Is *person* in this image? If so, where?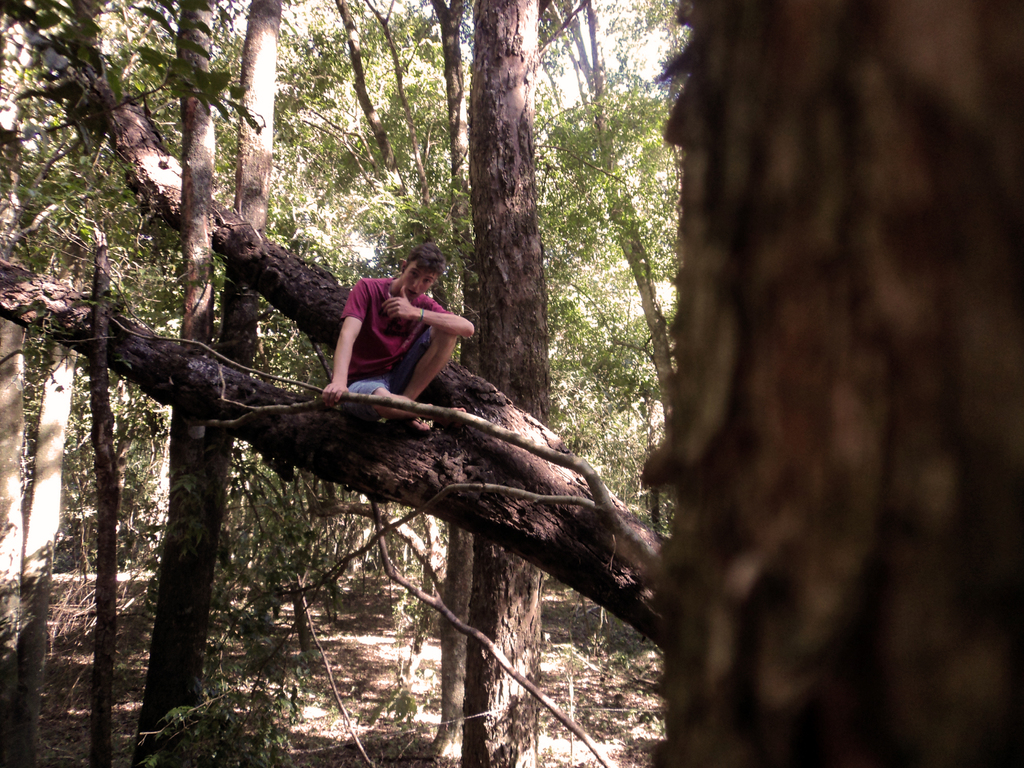
Yes, at bbox=[323, 244, 477, 433].
